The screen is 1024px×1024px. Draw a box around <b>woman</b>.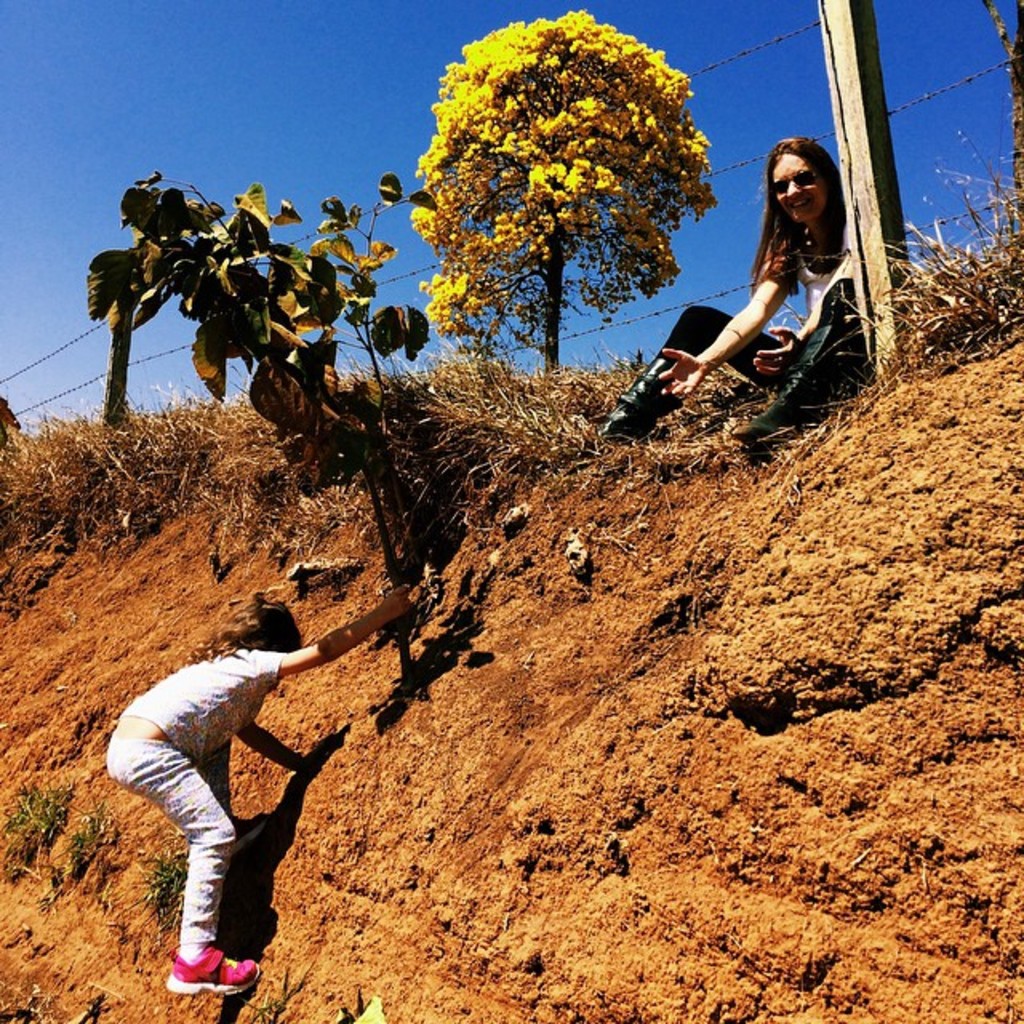
(667, 122, 880, 432).
